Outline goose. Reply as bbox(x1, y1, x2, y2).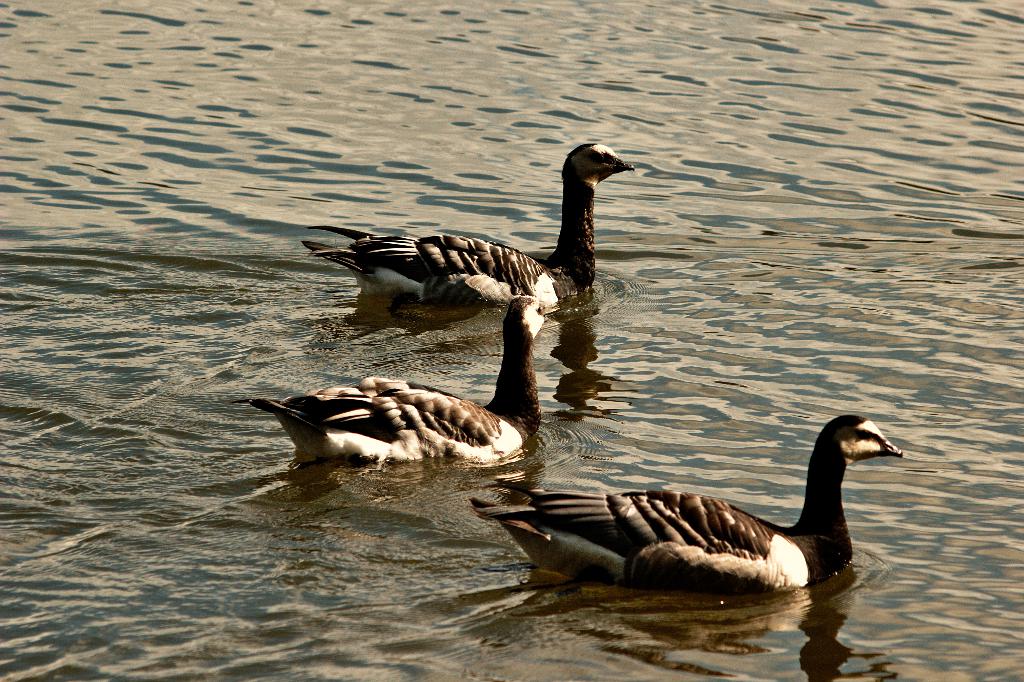
bbox(245, 296, 545, 463).
